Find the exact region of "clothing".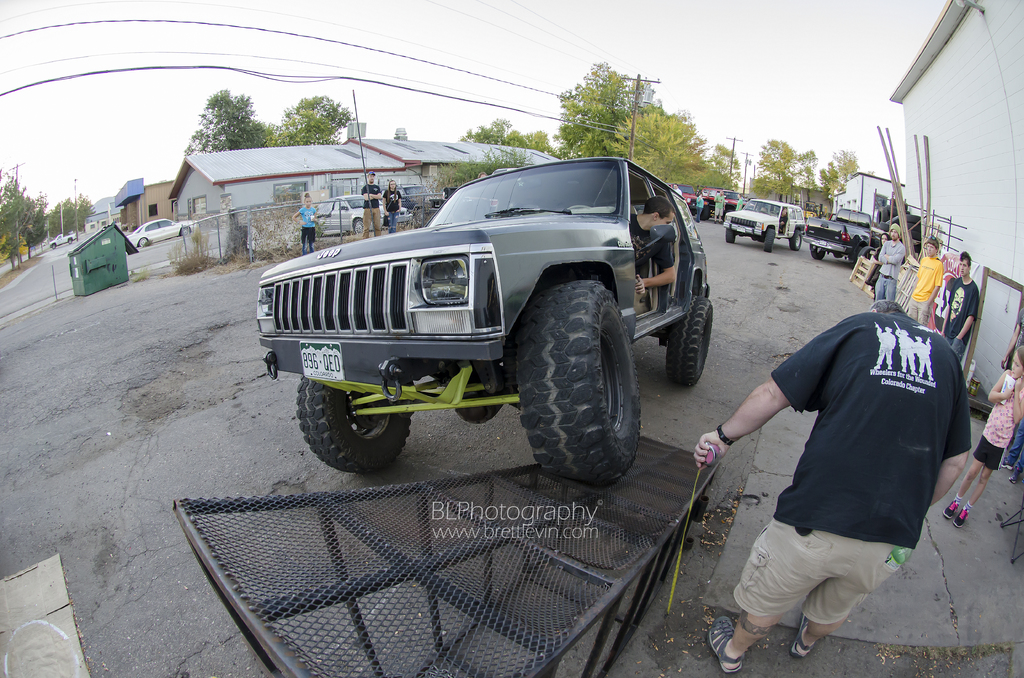
Exact region: [left=1008, top=428, right=1023, bottom=478].
